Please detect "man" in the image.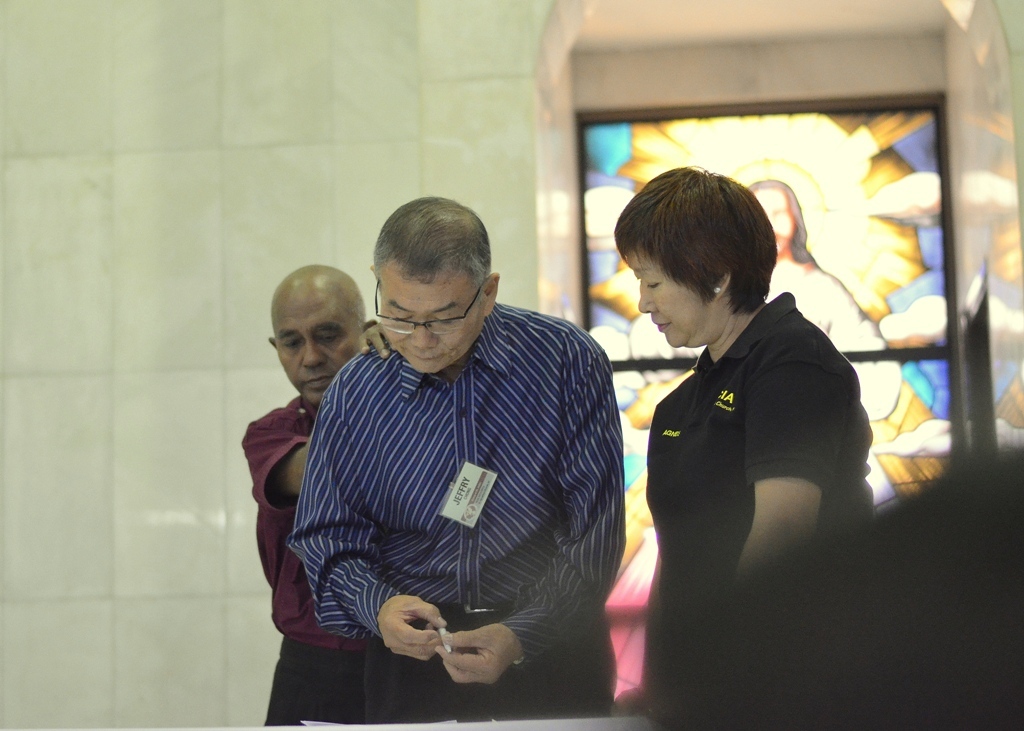
[left=626, top=179, right=902, bottom=519].
